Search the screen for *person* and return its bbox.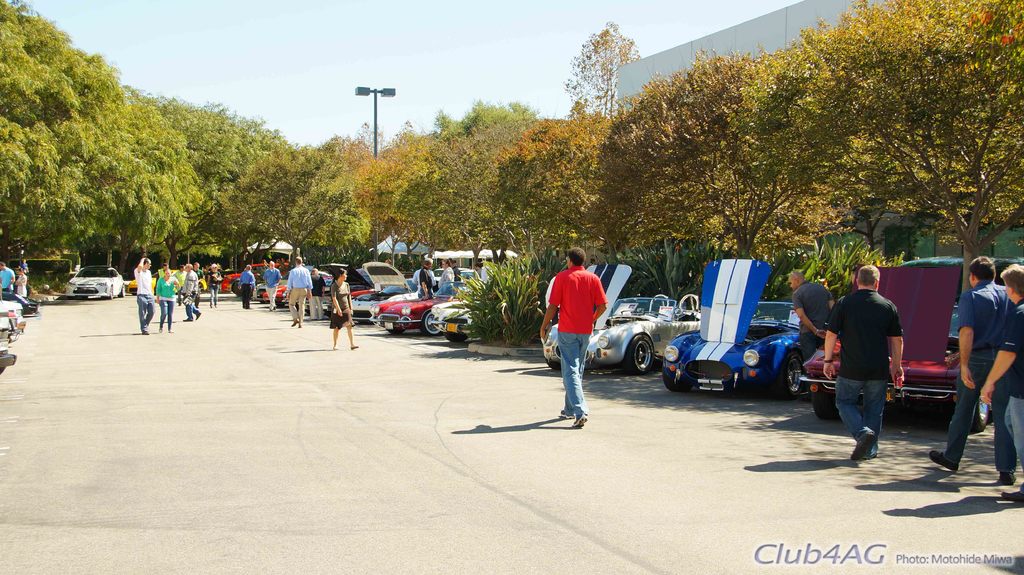
Found: x1=547 y1=234 x2=612 y2=426.
